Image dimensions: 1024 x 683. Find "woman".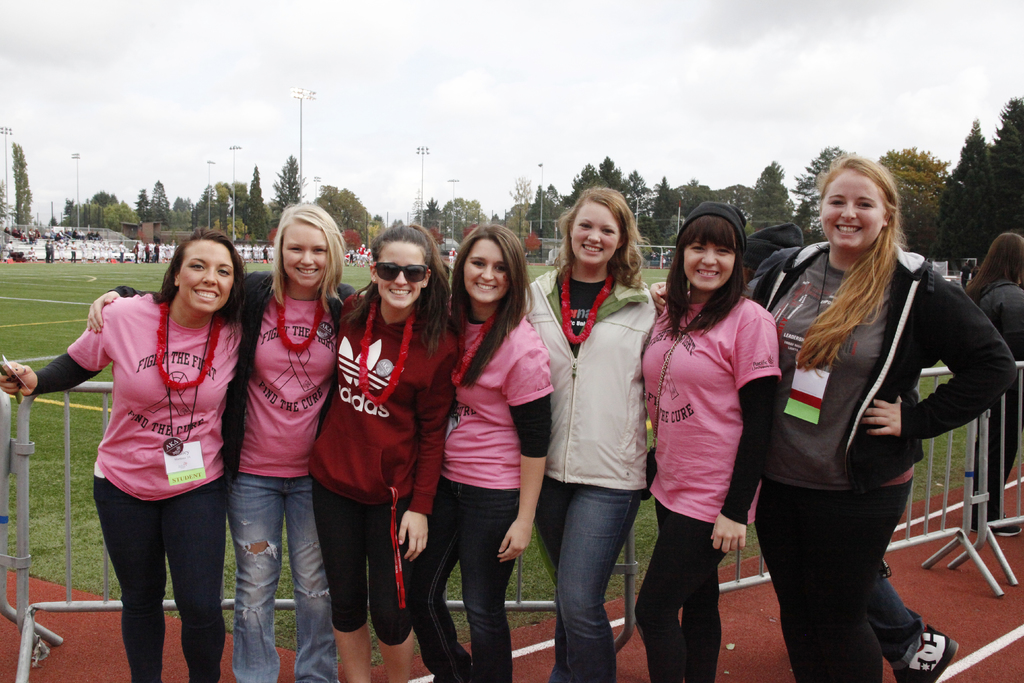
detection(0, 224, 249, 682).
